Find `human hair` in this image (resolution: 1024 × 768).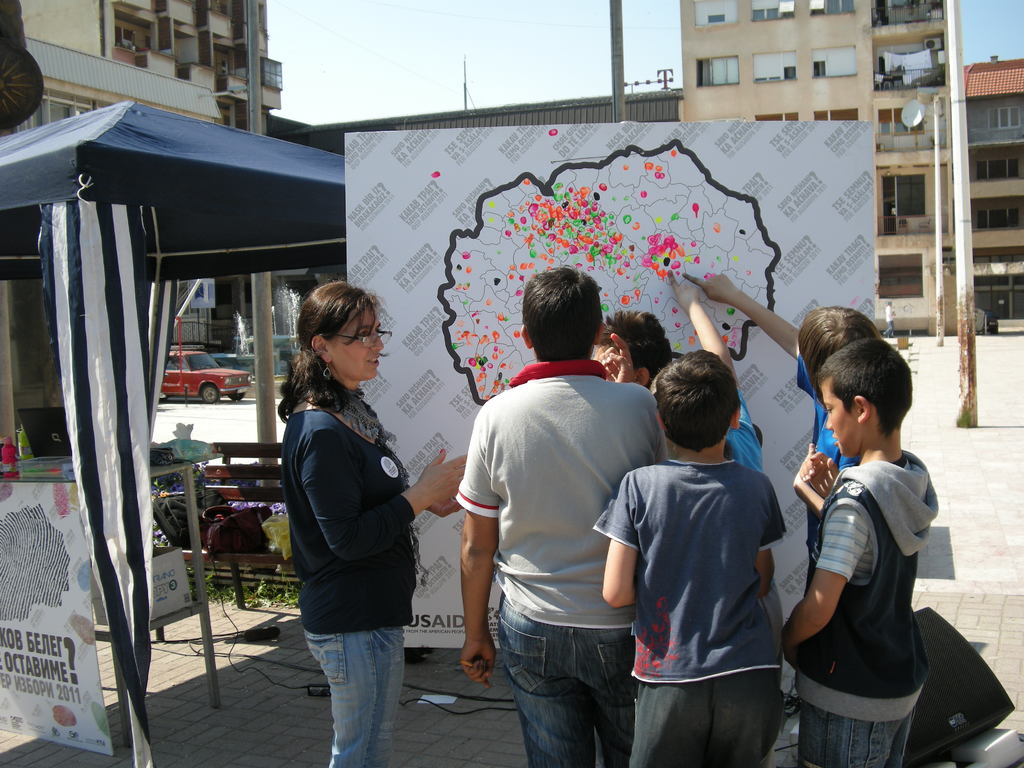
{"left": 602, "top": 308, "right": 671, "bottom": 374}.
